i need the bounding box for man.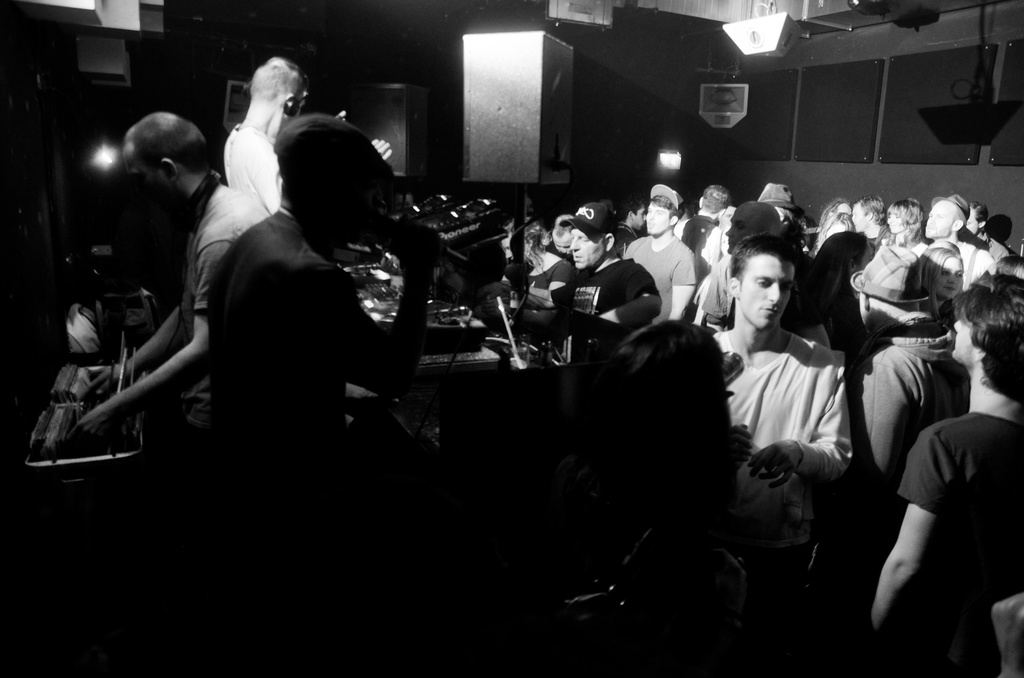
Here it is: {"left": 913, "top": 191, "right": 1001, "bottom": 296}.
